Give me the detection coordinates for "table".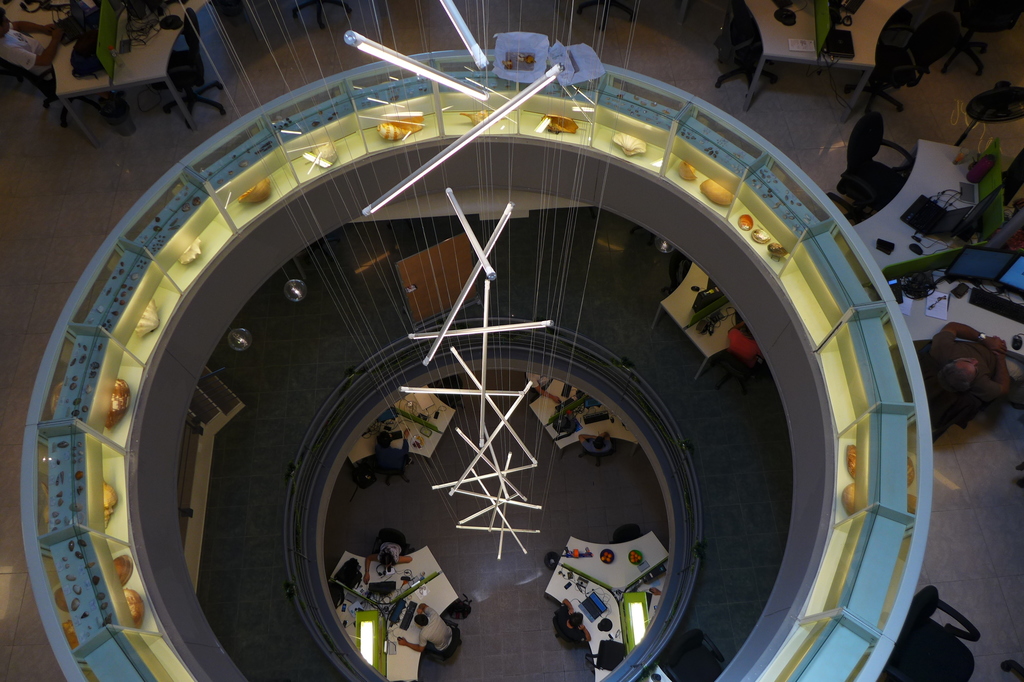
(397,225,478,330).
